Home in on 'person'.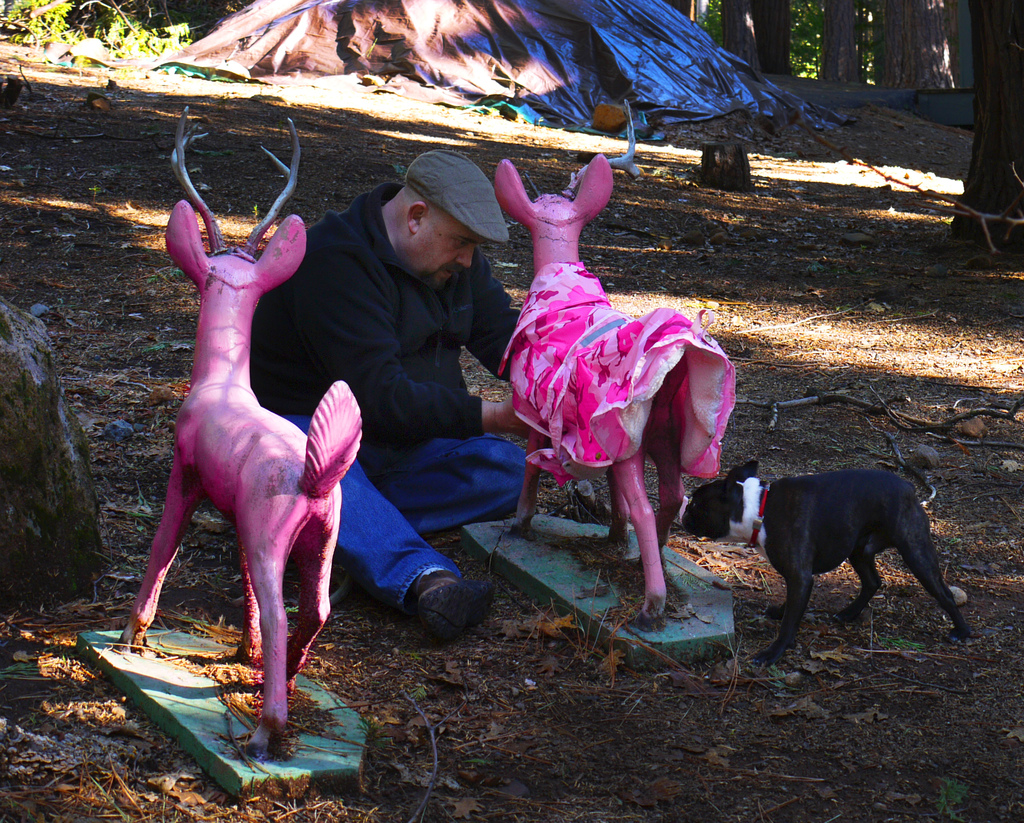
Homed in at locate(252, 143, 518, 631).
